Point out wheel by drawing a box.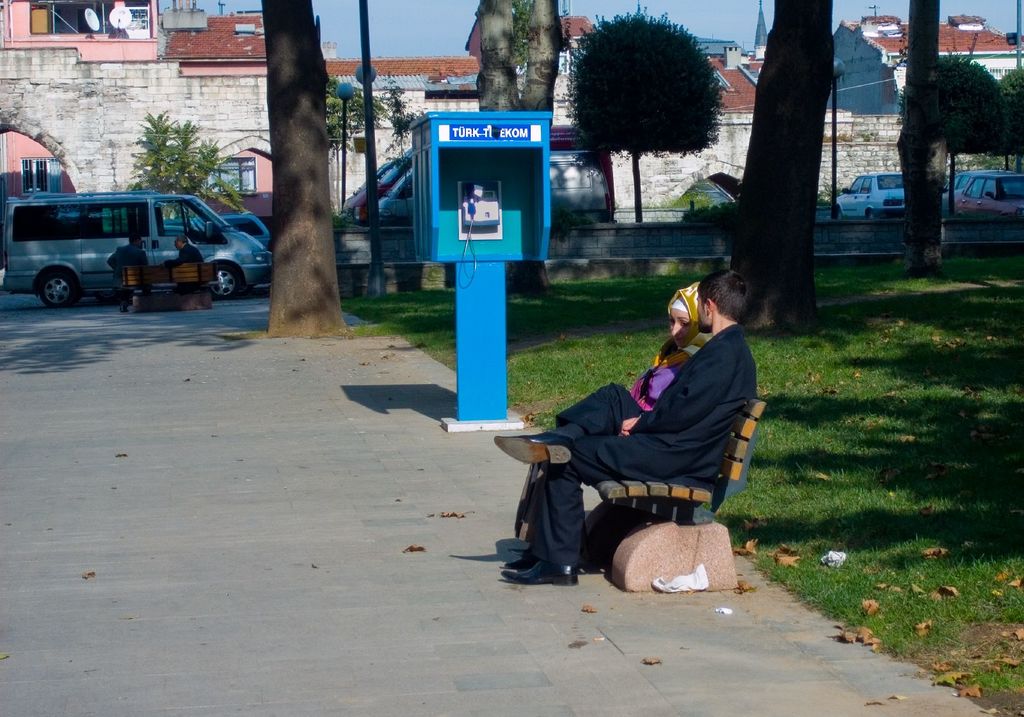
(38,268,79,309).
